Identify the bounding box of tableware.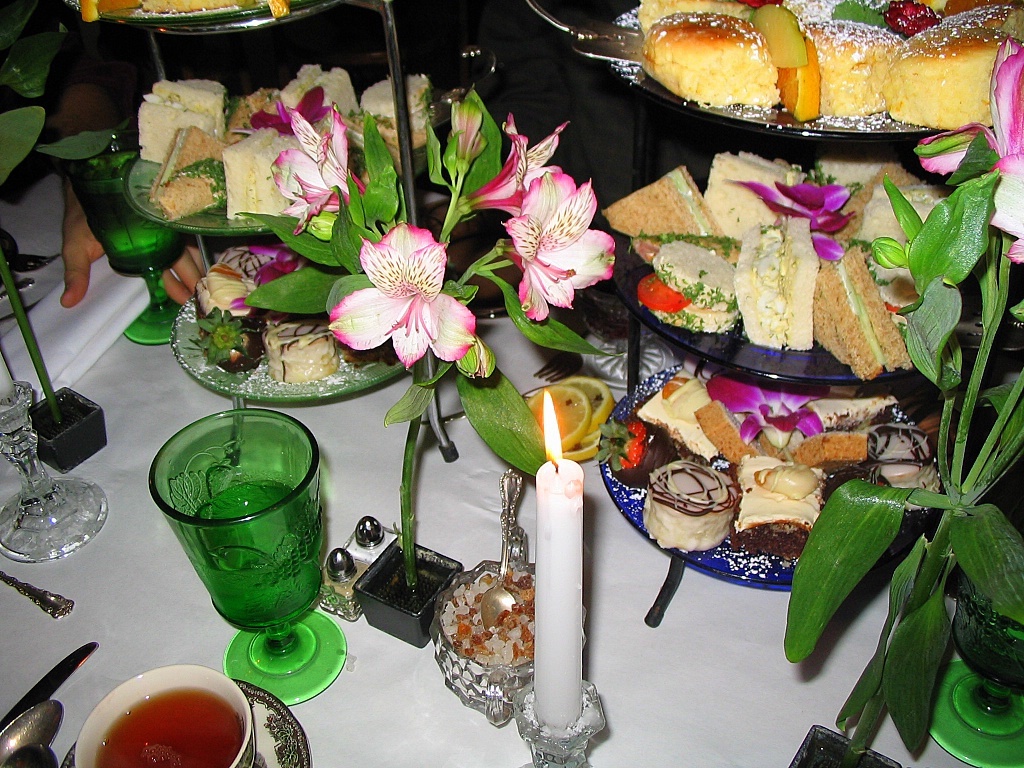
pyautogui.locateOnScreen(143, 414, 330, 649).
